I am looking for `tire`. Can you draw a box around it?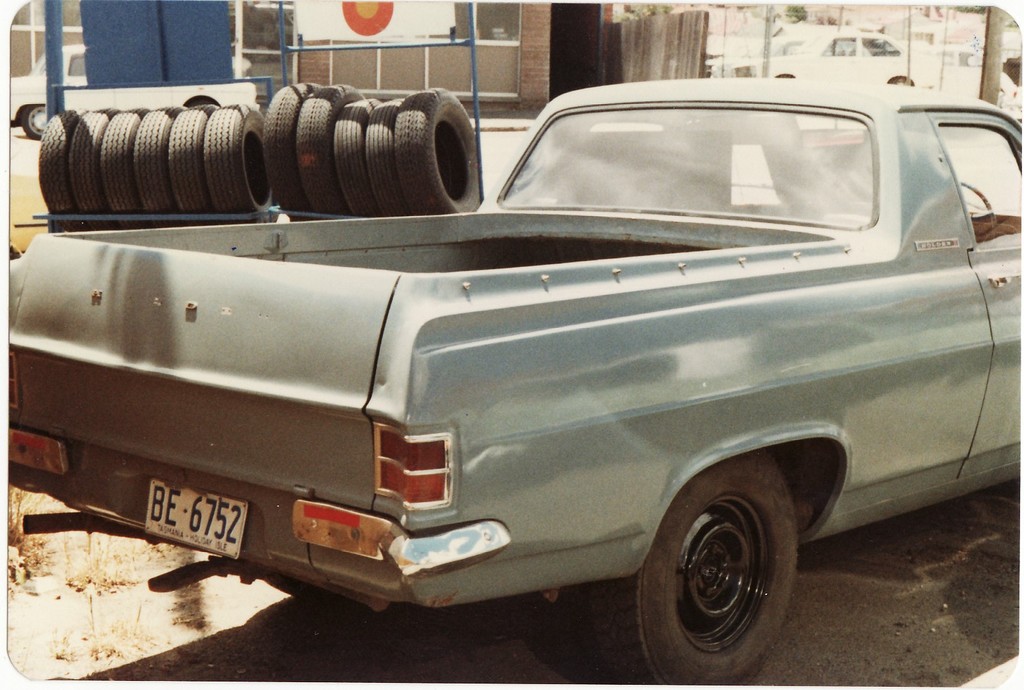
Sure, the bounding box is bbox(593, 446, 797, 689).
